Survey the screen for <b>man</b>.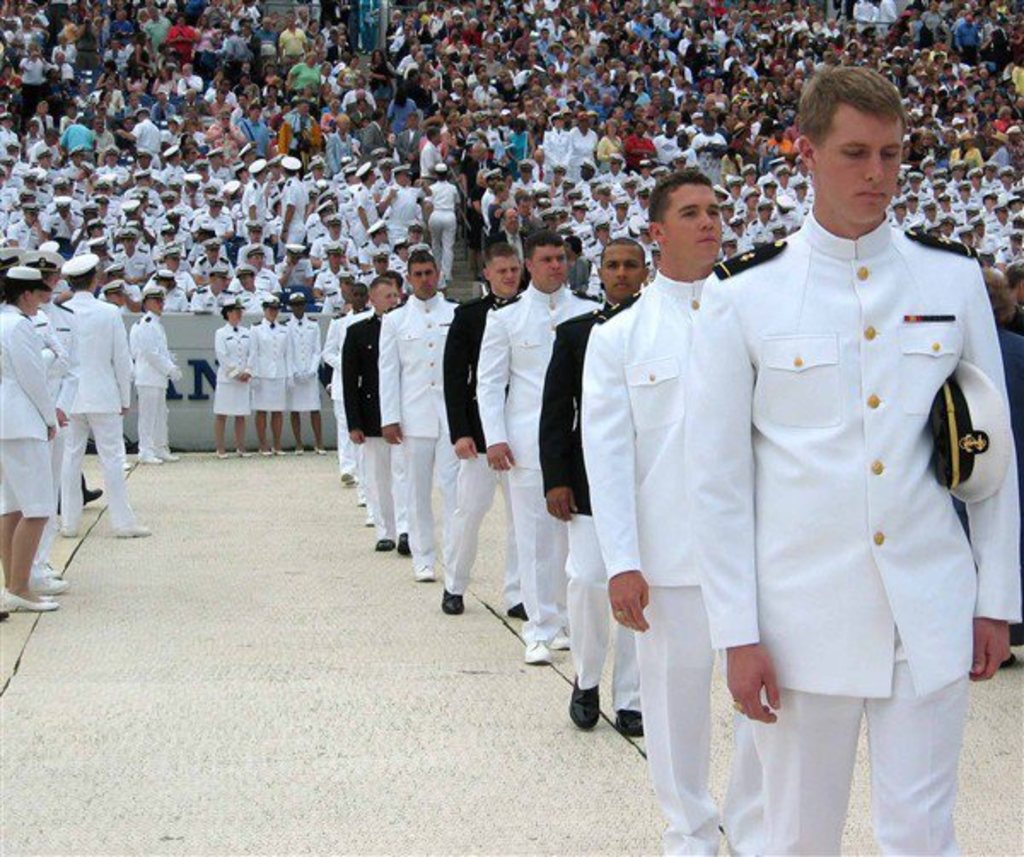
Survey found: box(201, 147, 229, 179).
